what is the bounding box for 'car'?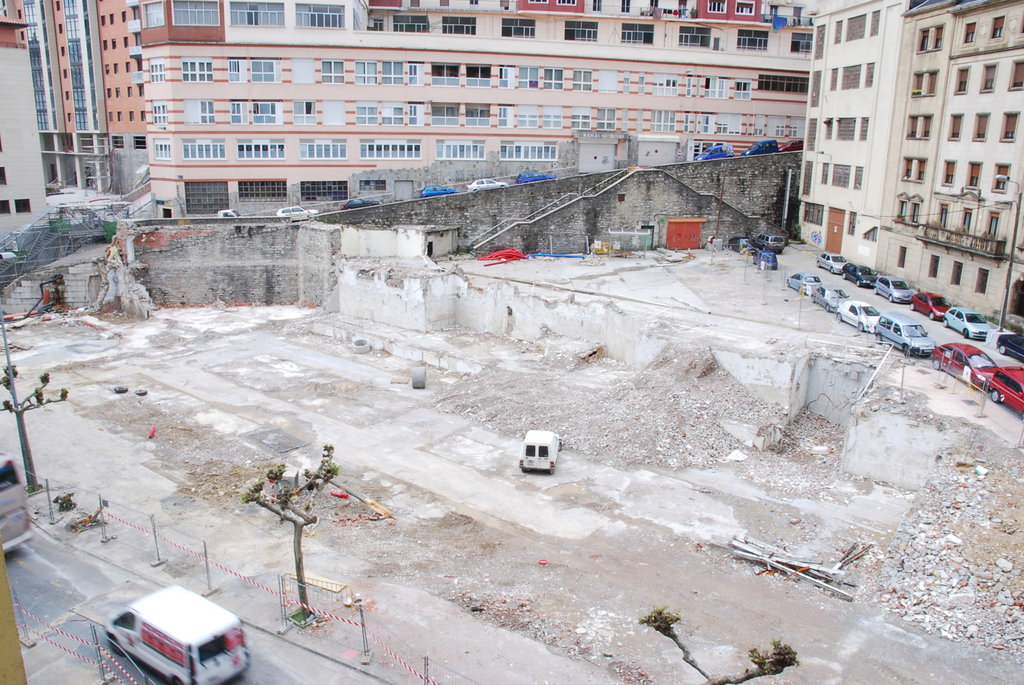
[516,166,554,185].
